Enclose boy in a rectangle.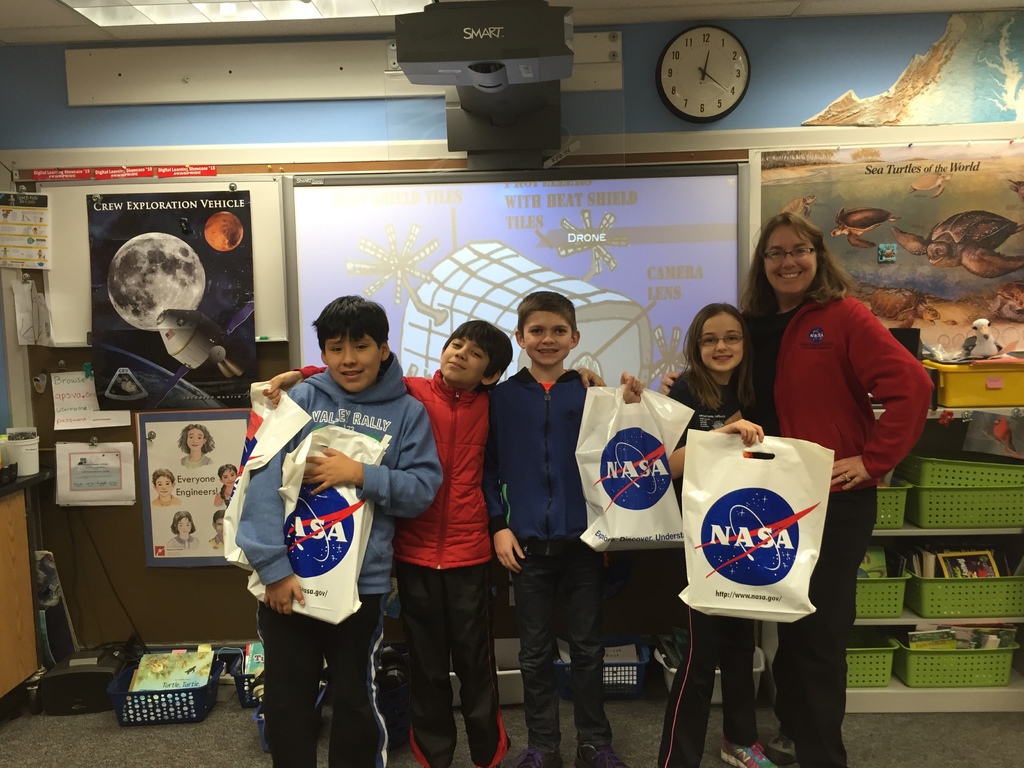
<region>481, 290, 645, 767</region>.
